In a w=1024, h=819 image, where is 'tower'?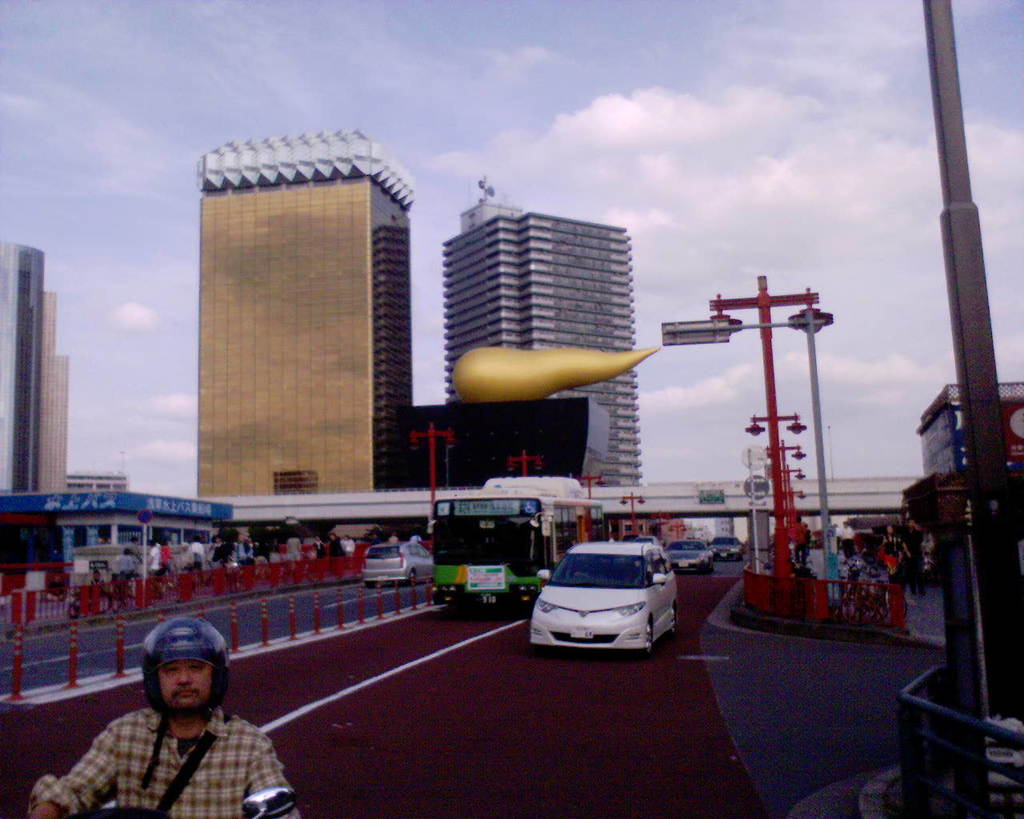
crop(194, 125, 415, 501).
